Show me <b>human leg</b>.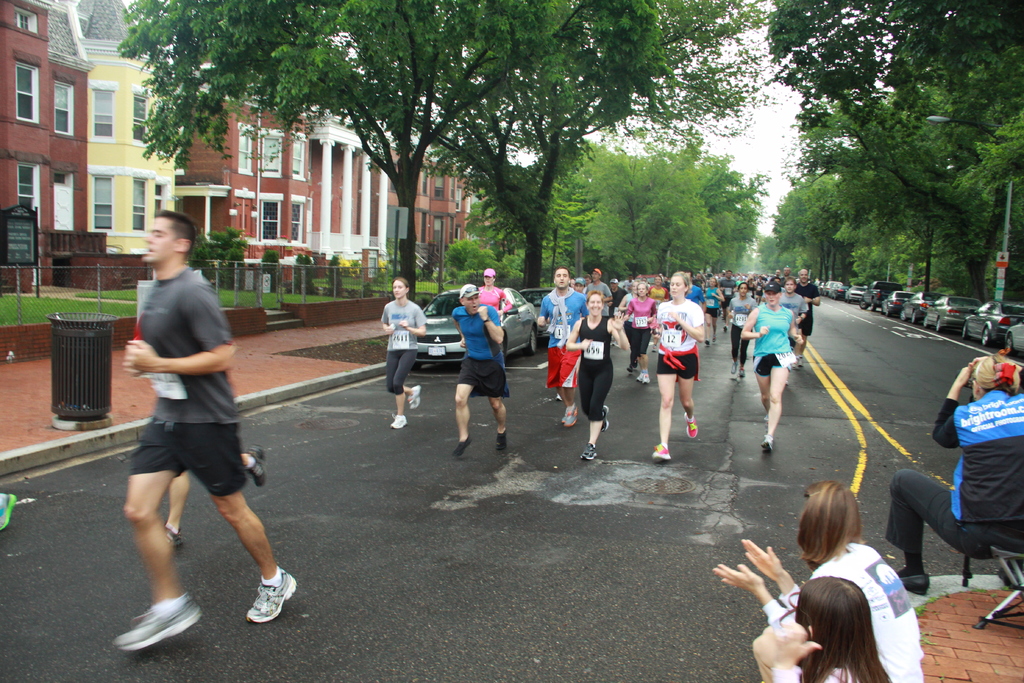
<b>human leg</b> is here: <region>730, 328, 742, 378</region>.
